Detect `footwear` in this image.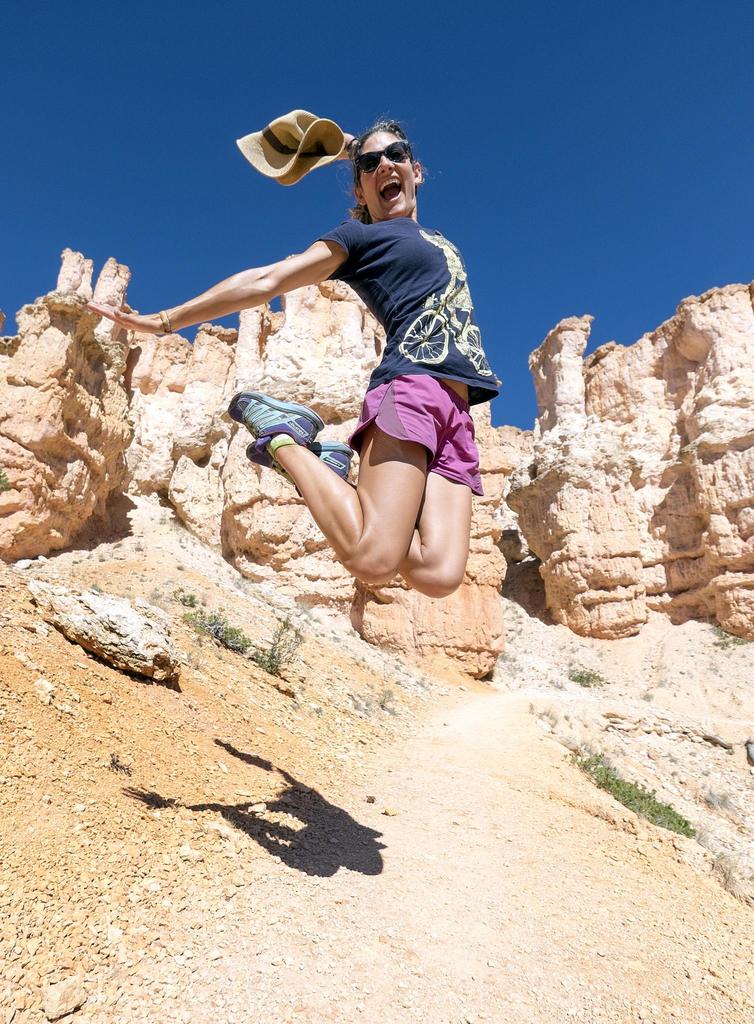
Detection: (245, 442, 350, 490).
